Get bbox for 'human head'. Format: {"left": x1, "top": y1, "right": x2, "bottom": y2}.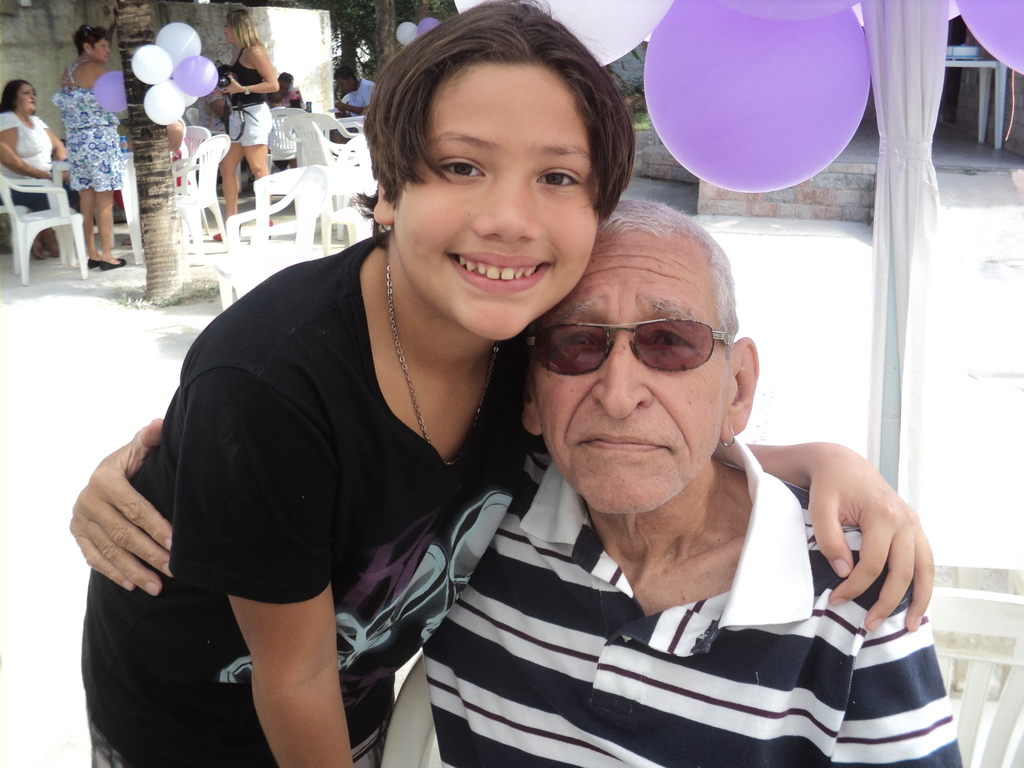
{"left": 360, "top": 16, "right": 639, "bottom": 311}.
